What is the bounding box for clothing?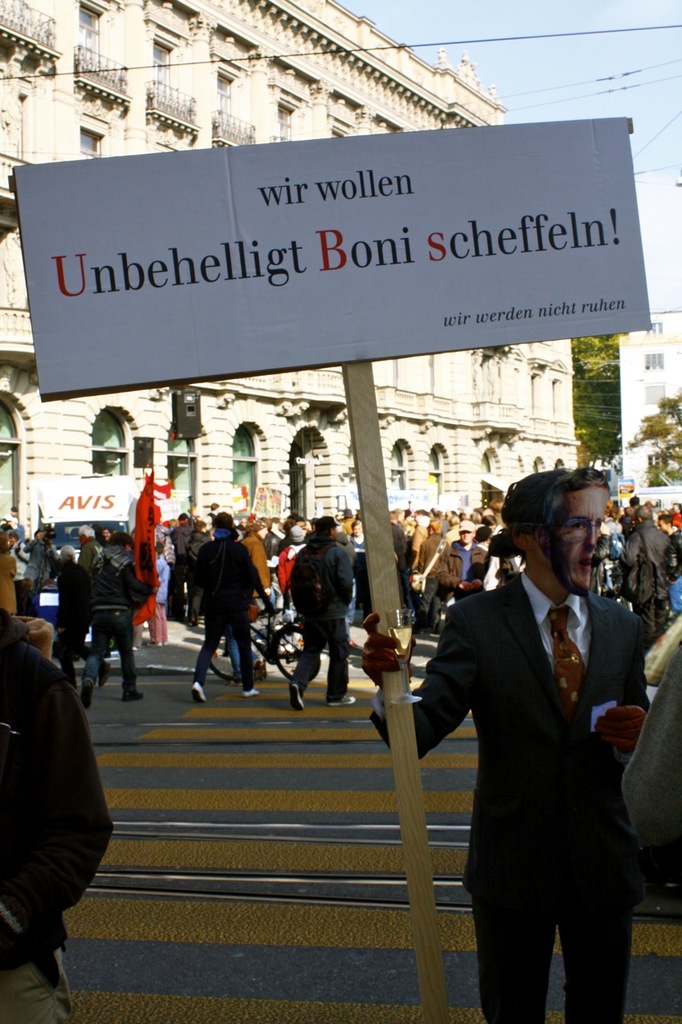
445,533,489,590.
